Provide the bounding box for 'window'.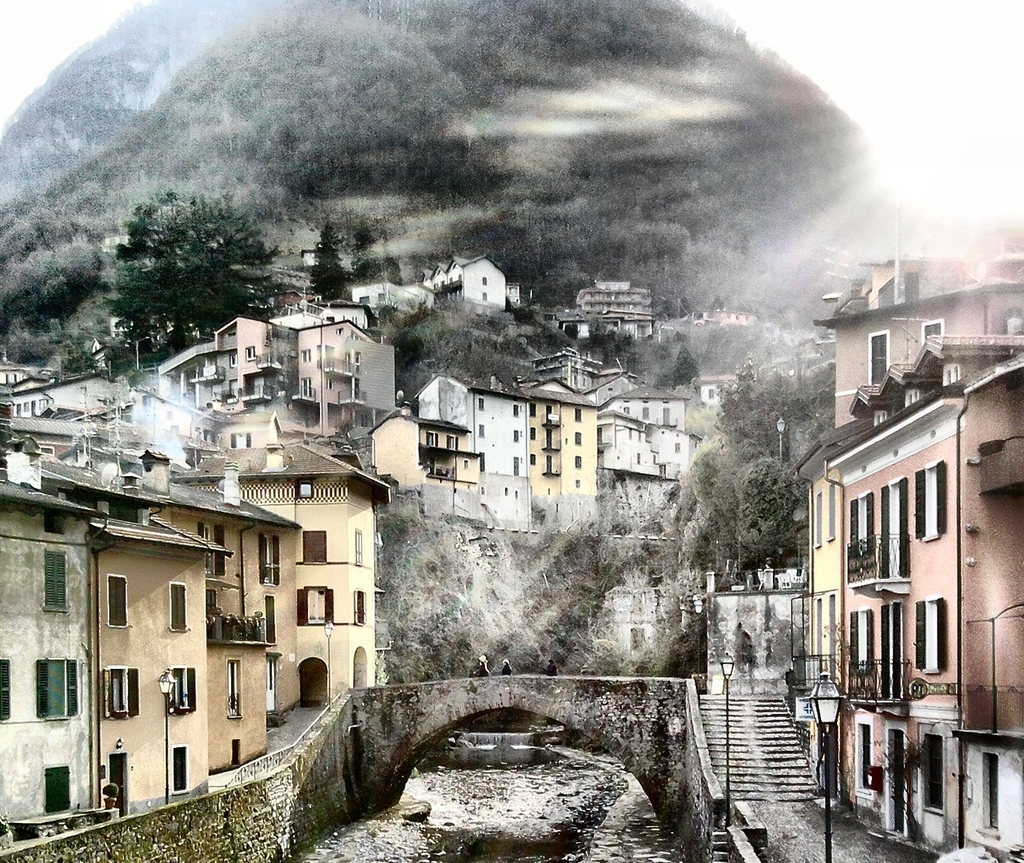
216 524 226 577.
